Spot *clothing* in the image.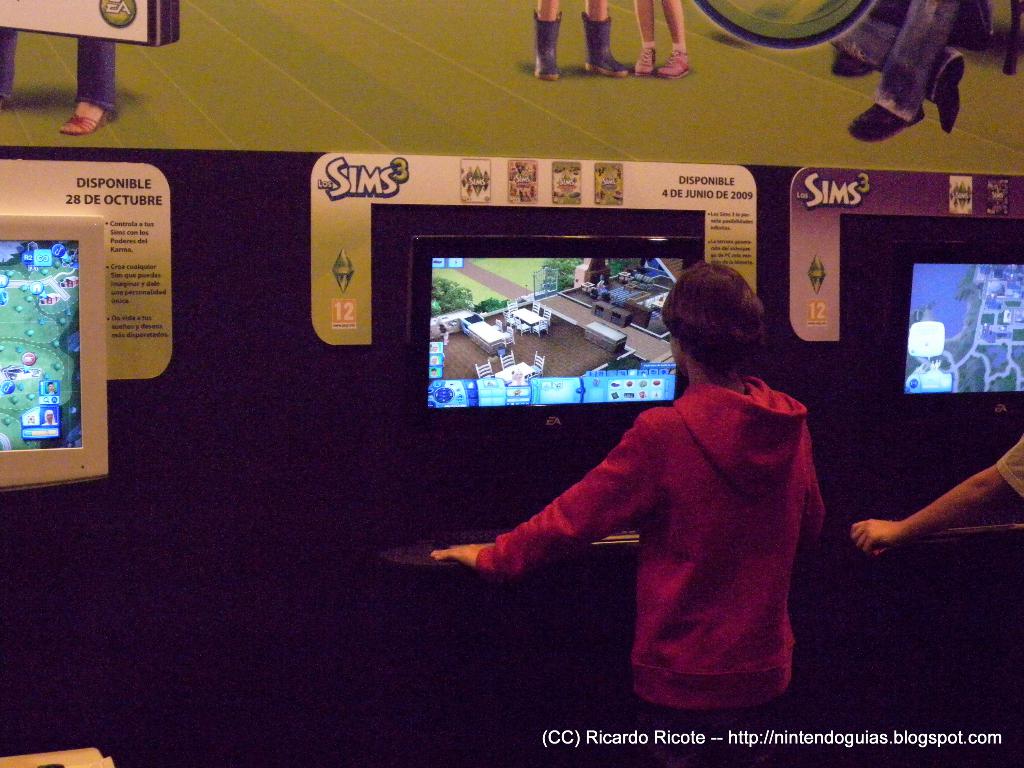
*clothing* found at [x1=471, y1=376, x2=828, y2=767].
